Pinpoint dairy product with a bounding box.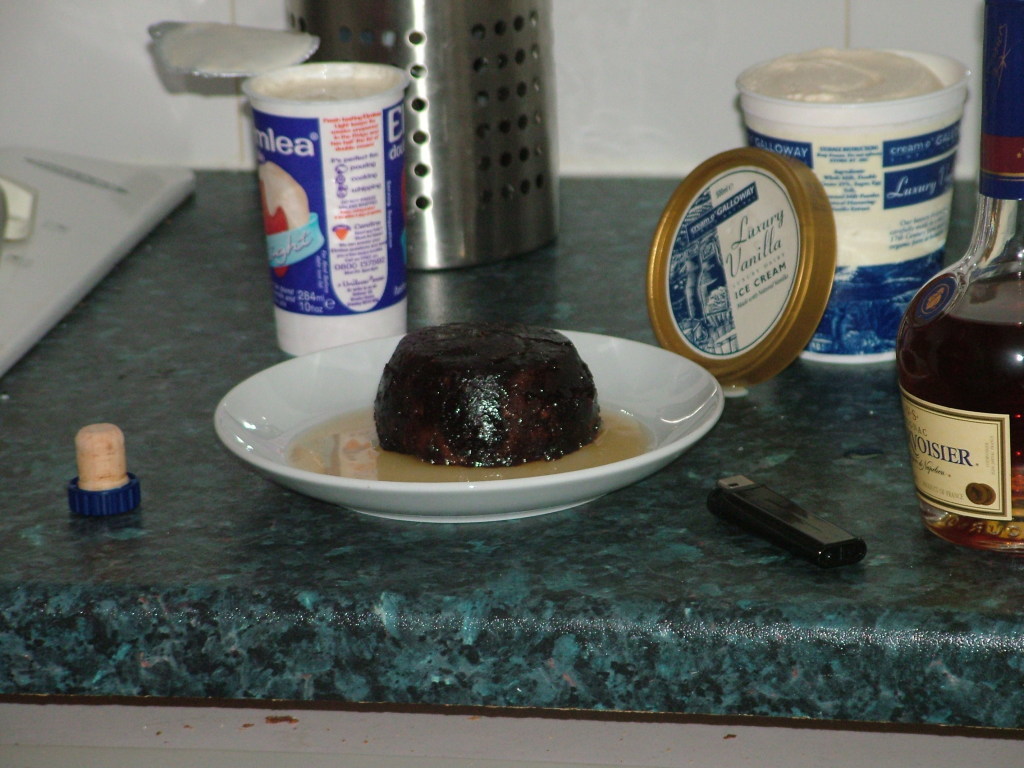
374, 317, 600, 467.
